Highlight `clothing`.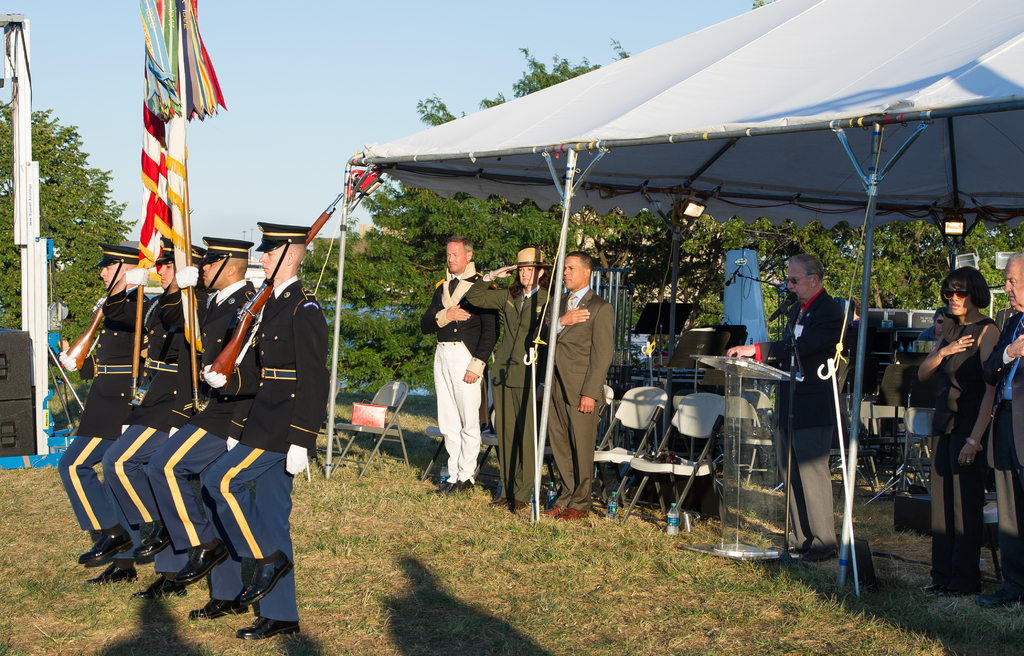
Highlighted region: region(755, 286, 854, 458).
